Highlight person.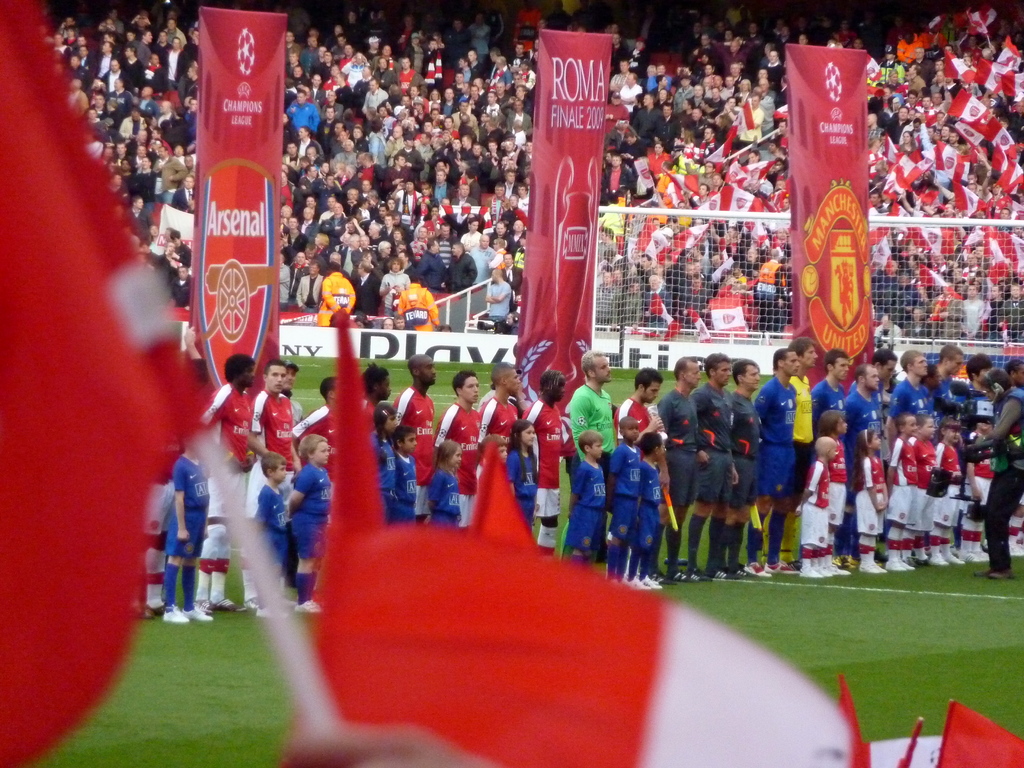
Highlighted region: [568,352,619,564].
